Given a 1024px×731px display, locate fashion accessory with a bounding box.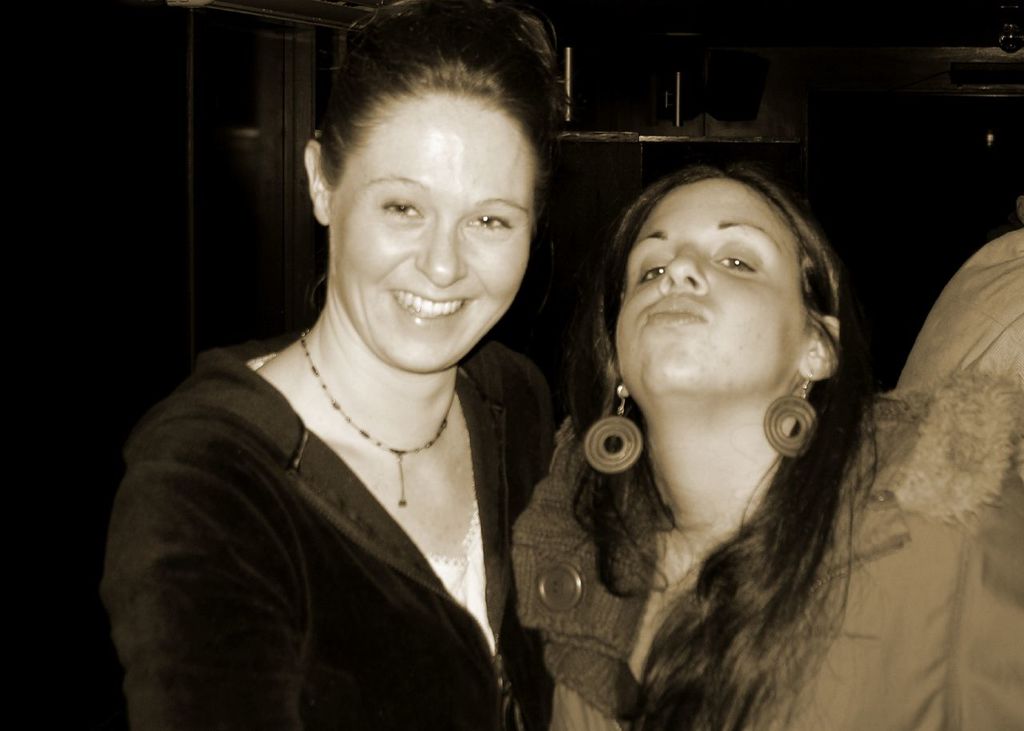
Located: bbox(297, 330, 454, 504).
